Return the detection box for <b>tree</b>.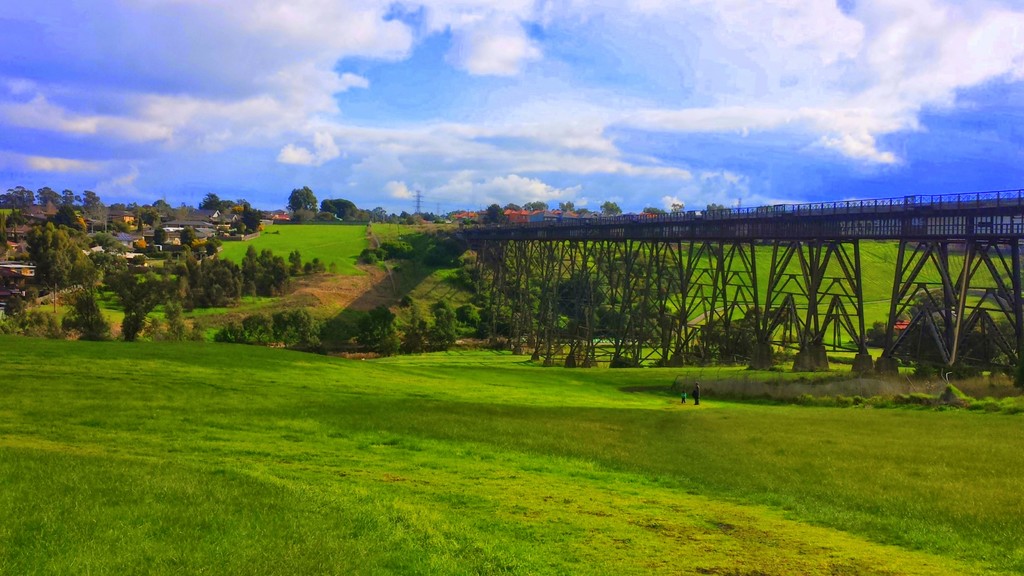
l=396, t=212, r=408, b=225.
